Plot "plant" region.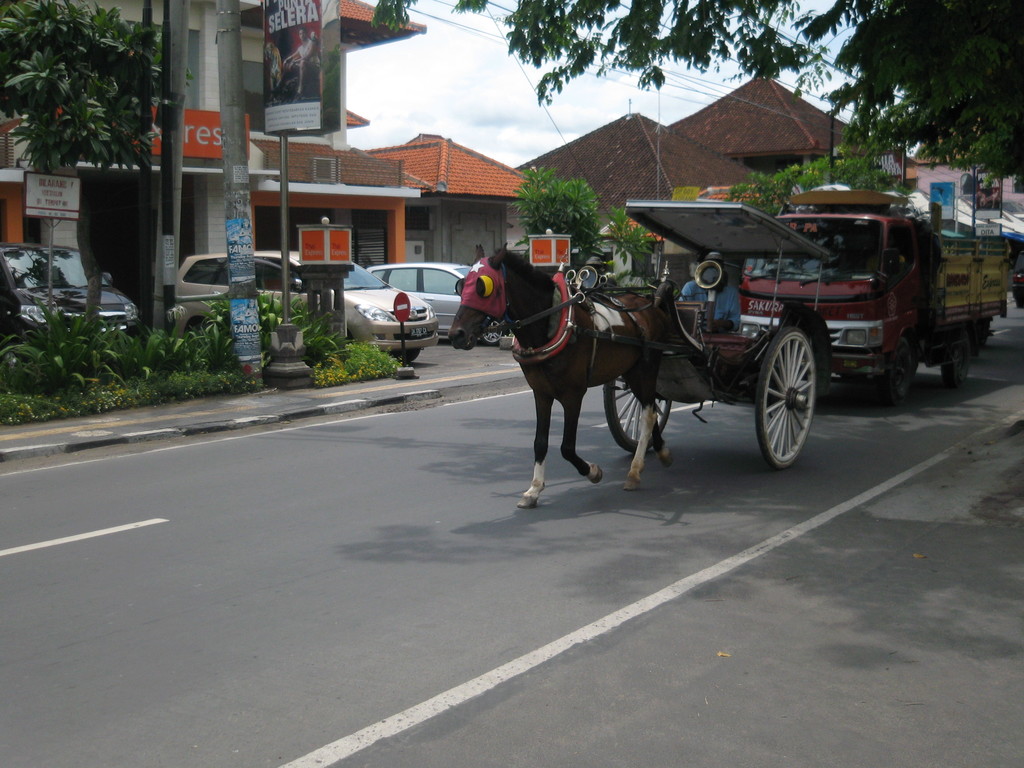
Plotted at crop(611, 207, 653, 281).
